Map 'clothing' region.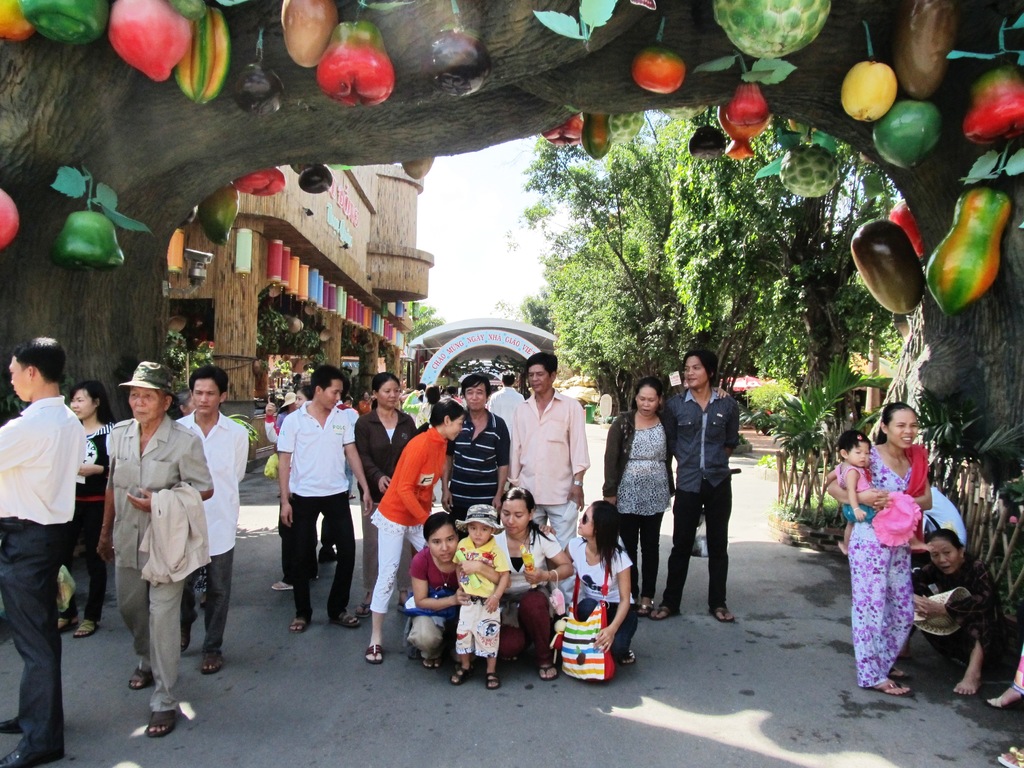
Mapped to x1=282, y1=395, x2=368, y2=620.
